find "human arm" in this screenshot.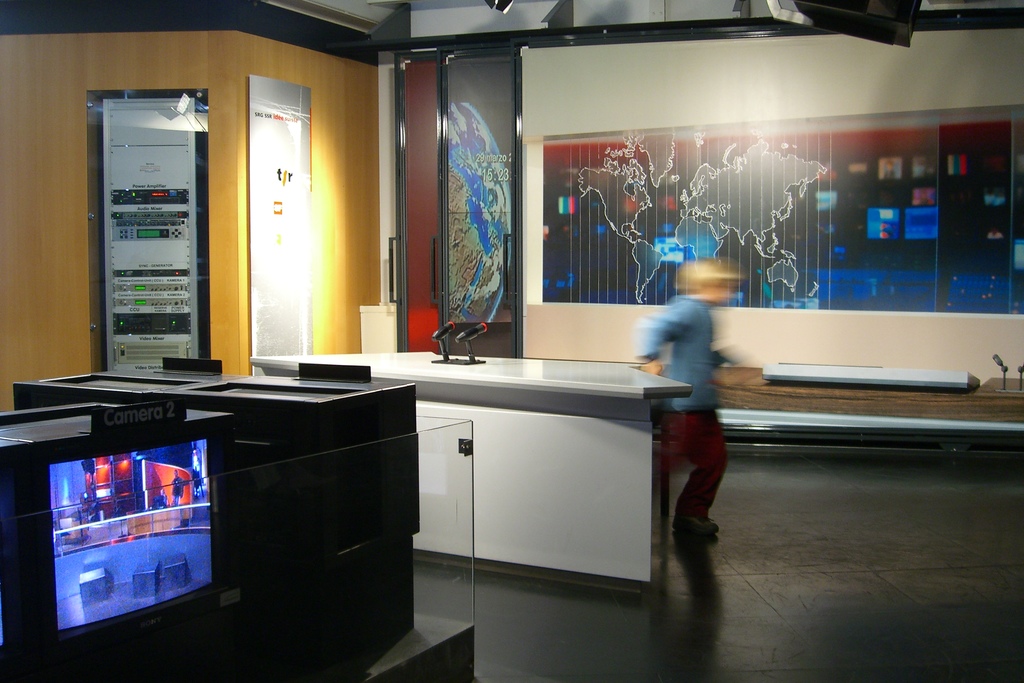
The bounding box for "human arm" is 628, 299, 691, 377.
